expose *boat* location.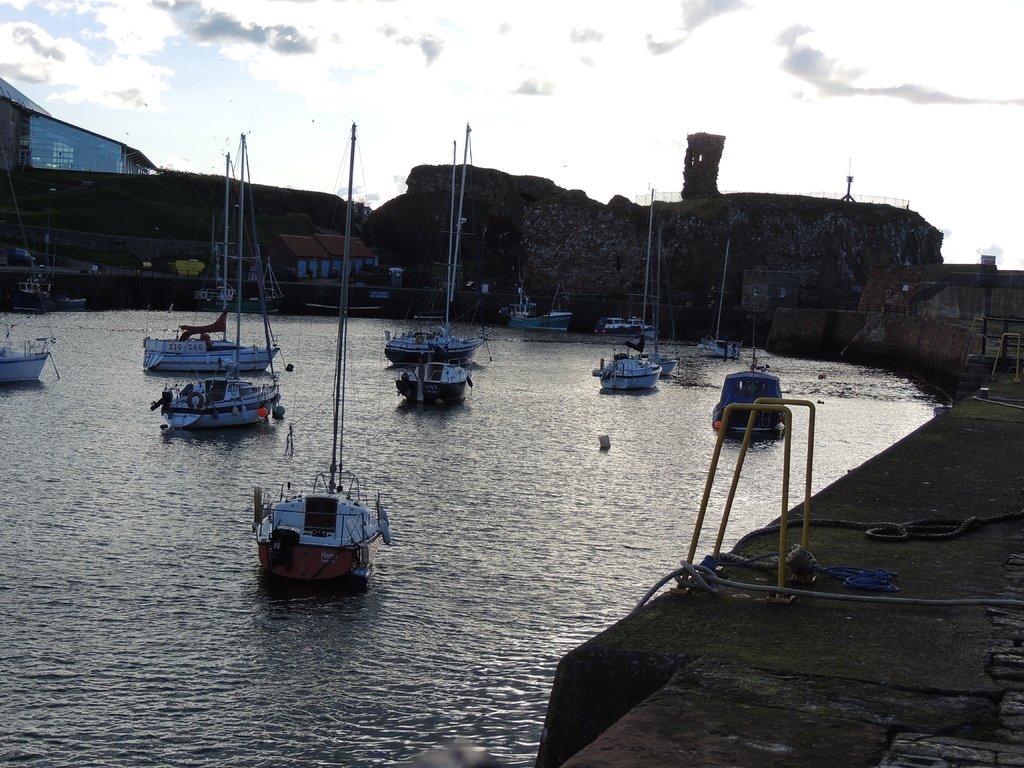
Exposed at bbox=[498, 276, 572, 333].
